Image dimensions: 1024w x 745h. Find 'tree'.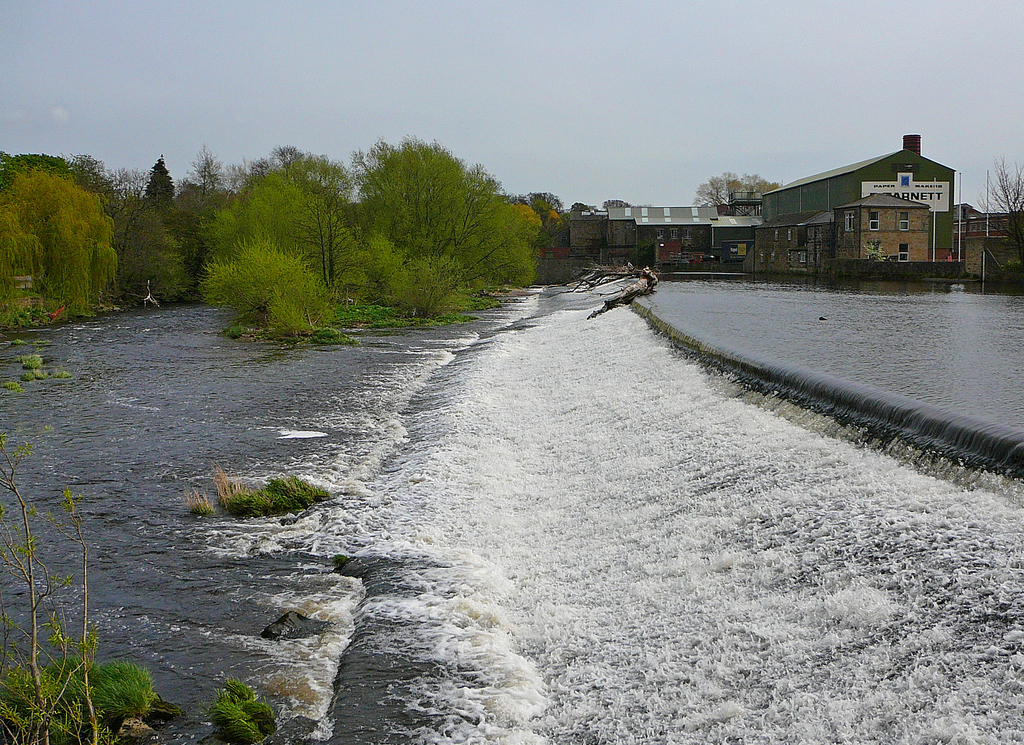
566,199,594,211.
